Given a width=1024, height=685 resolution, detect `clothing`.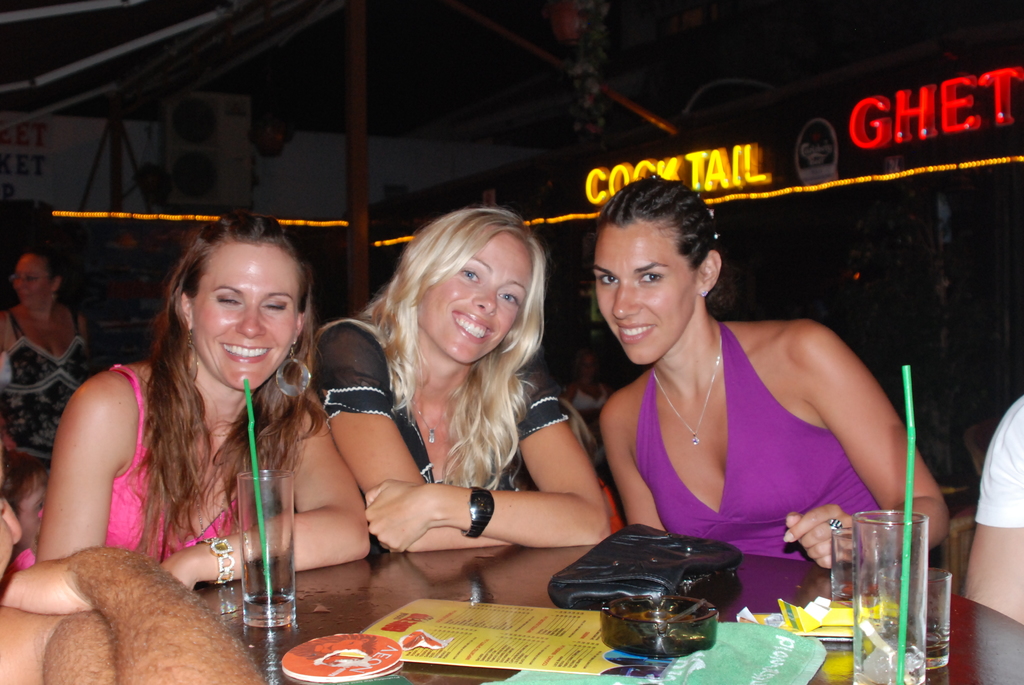
rect(307, 319, 576, 542).
